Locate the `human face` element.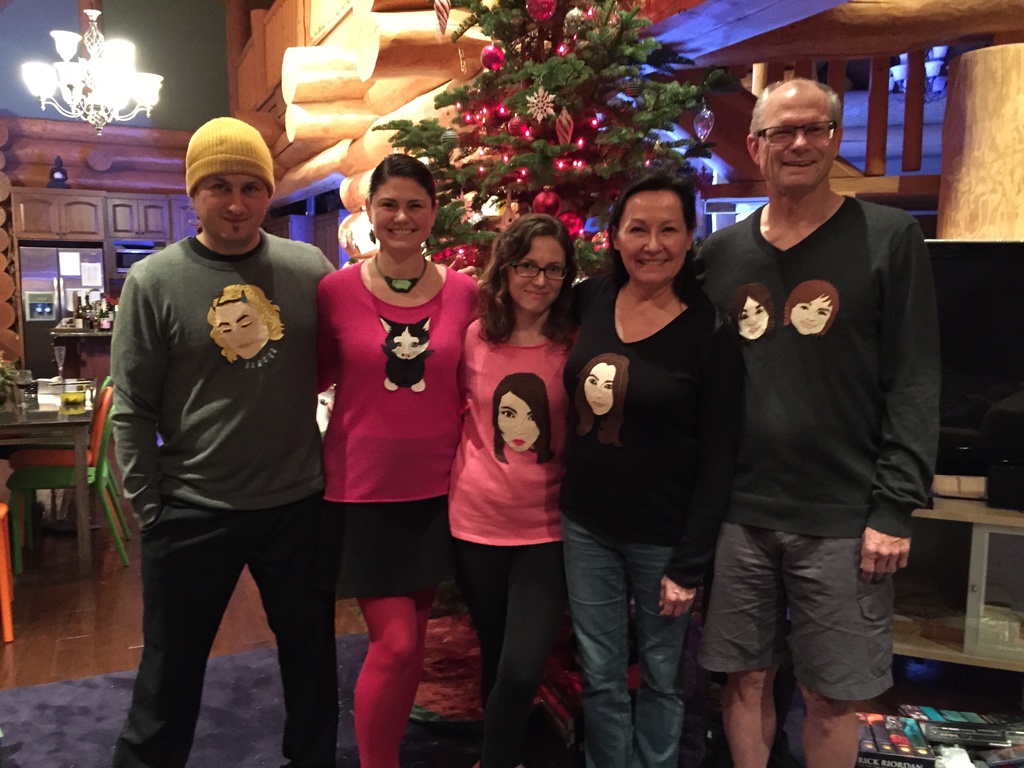
Element bbox: <region>498, 390, 533, 452</region>.
